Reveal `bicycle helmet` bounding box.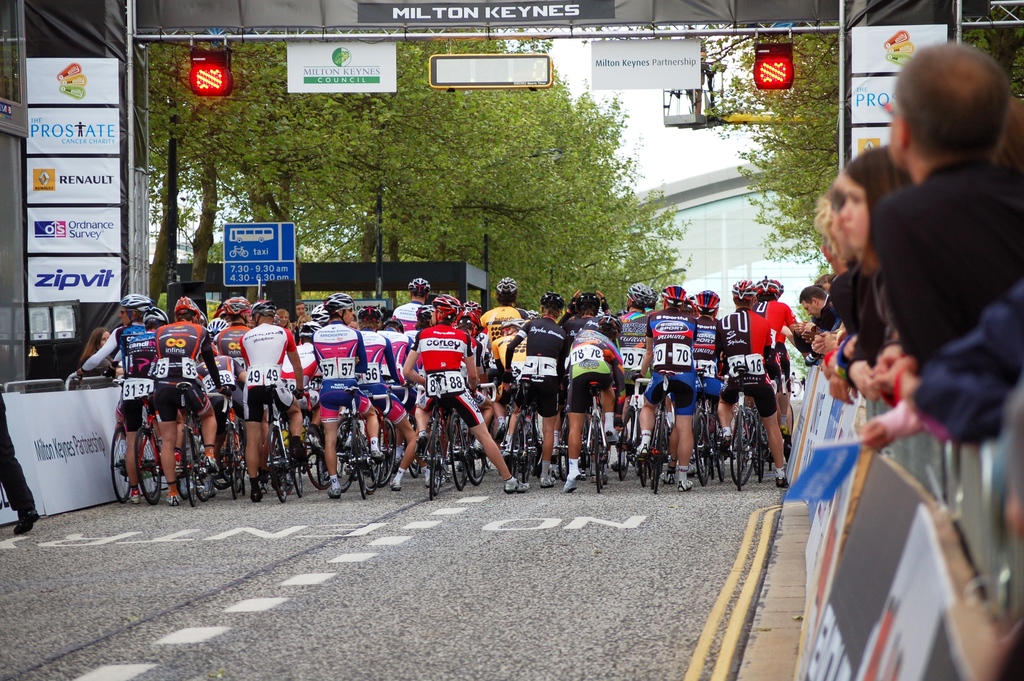
Revealed: crop(763, 276, 784, 300).
